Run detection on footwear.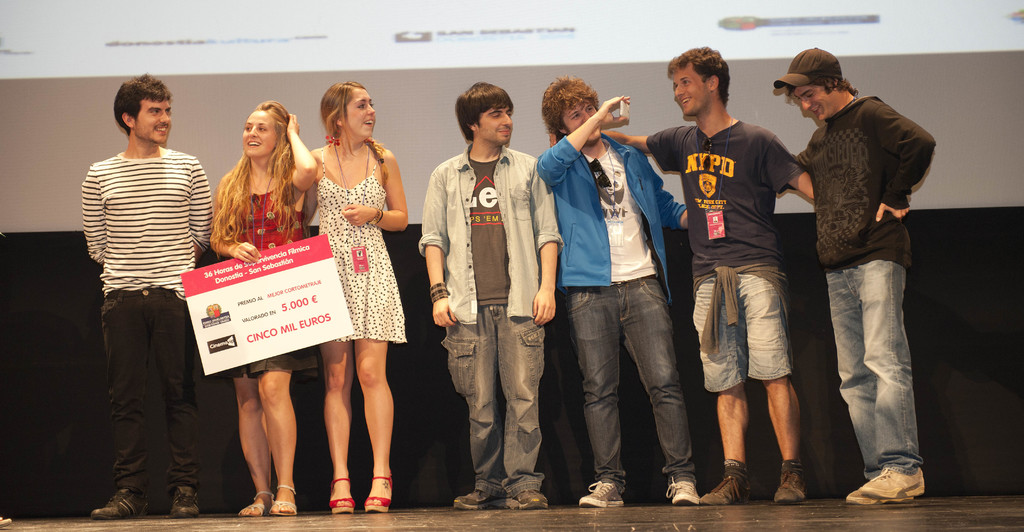
Result: {"left": 699, "top": 474, "right": 754, "bottom": 504}.
